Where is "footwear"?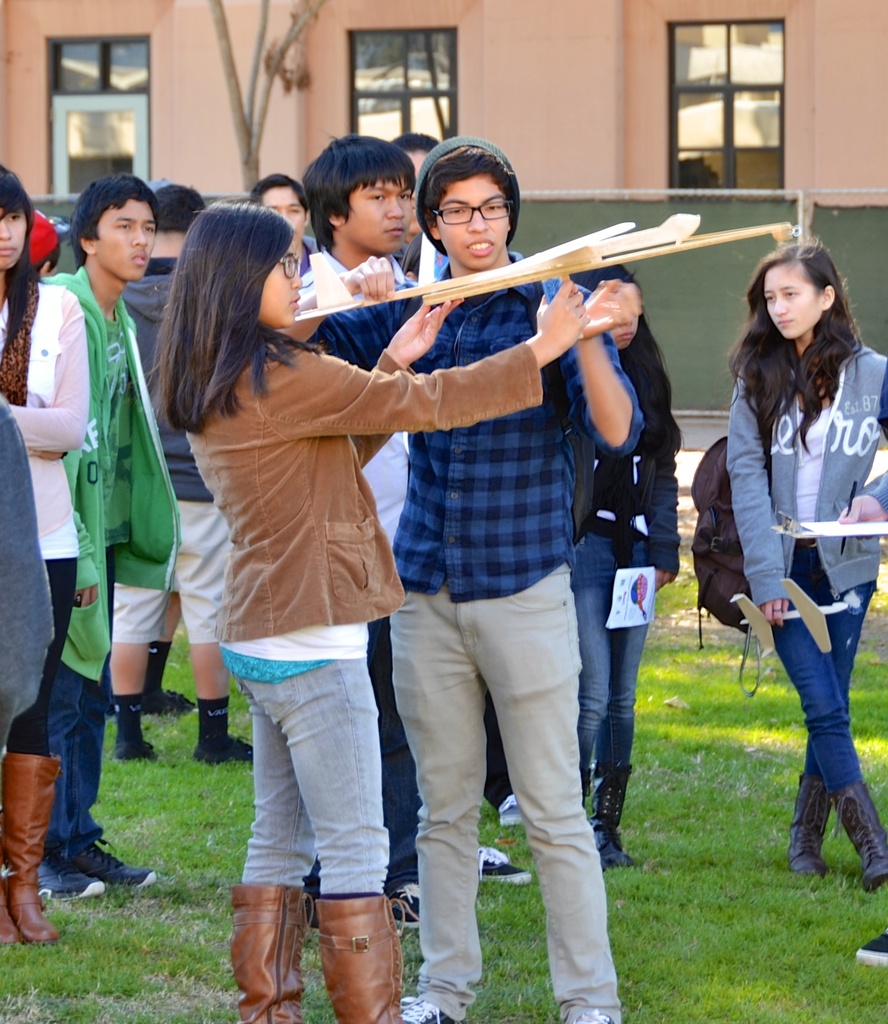
box(577, 771, 596, 811).
